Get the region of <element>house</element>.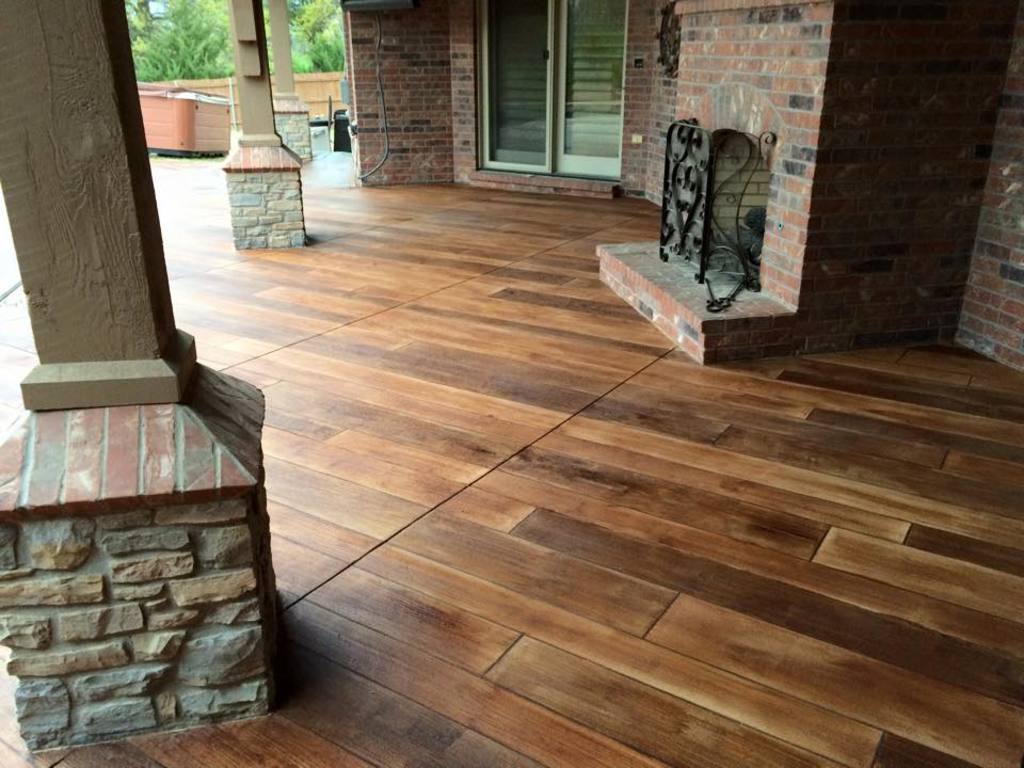
0/3/1023/767.
